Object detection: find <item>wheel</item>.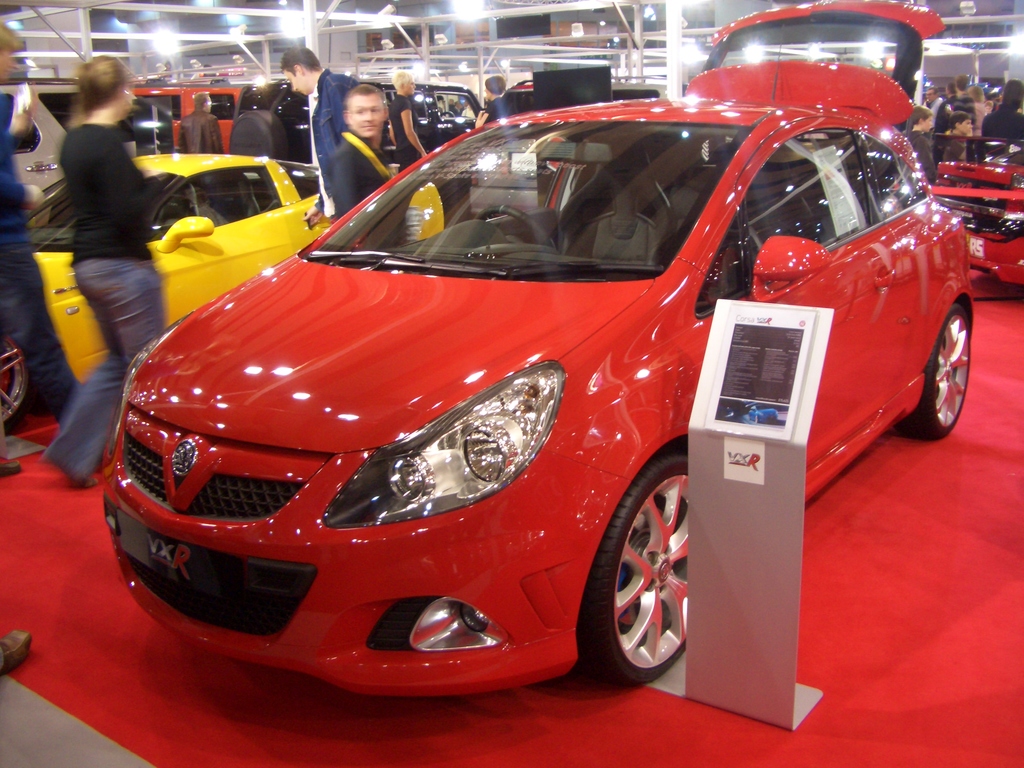
[588,458,690,698].
